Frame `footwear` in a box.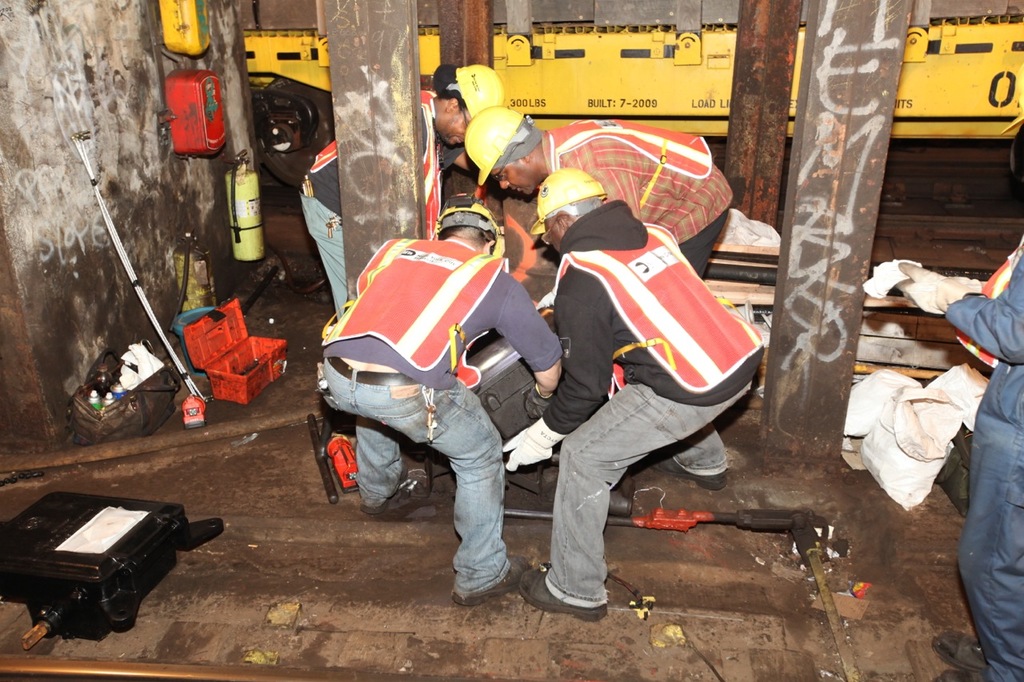
pyautogui.locateOnScreen(937, 669, 986, 681).
